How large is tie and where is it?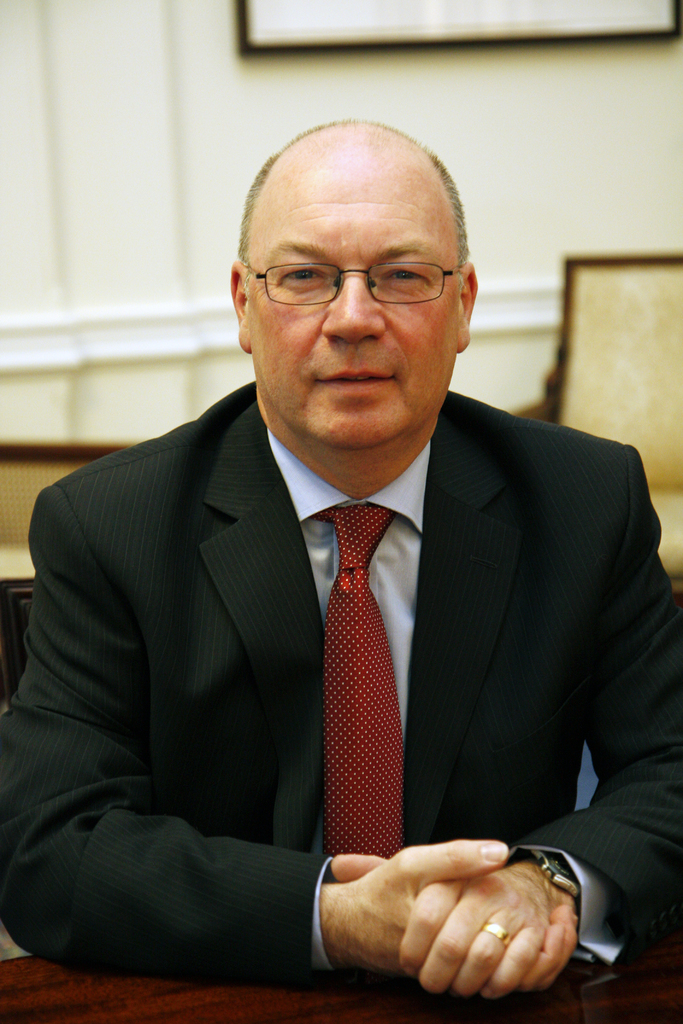
Bounding box: [305,492,414,885].
